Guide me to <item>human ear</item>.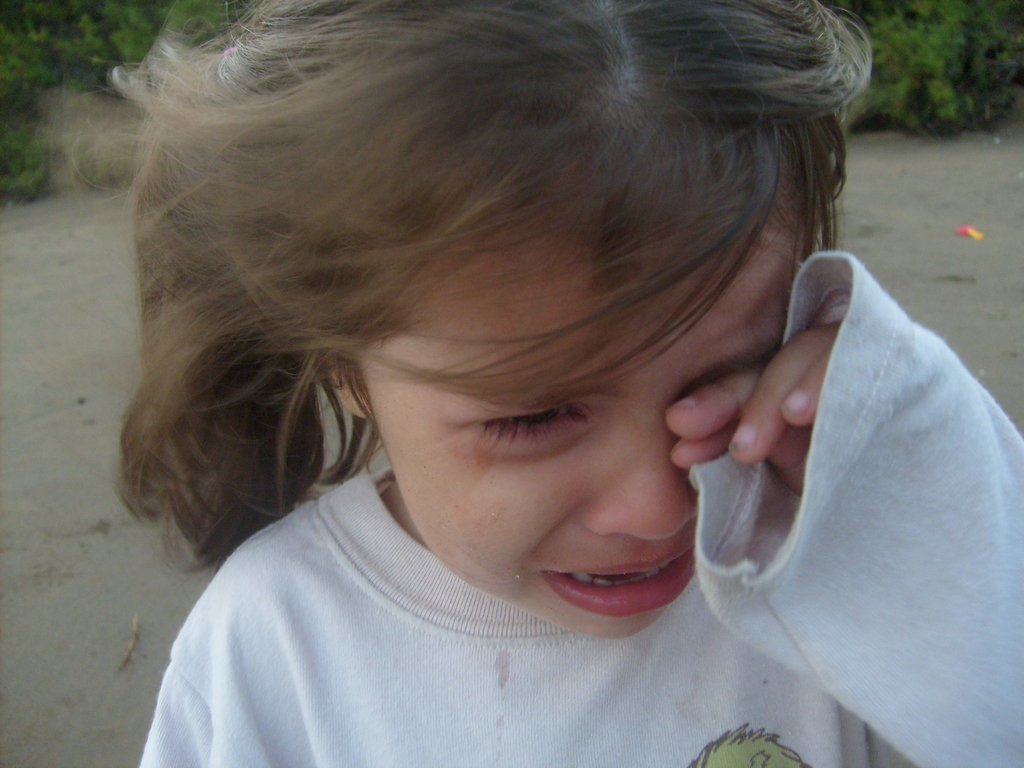
Guidance: bbox=[323, 346, 372, 416].
